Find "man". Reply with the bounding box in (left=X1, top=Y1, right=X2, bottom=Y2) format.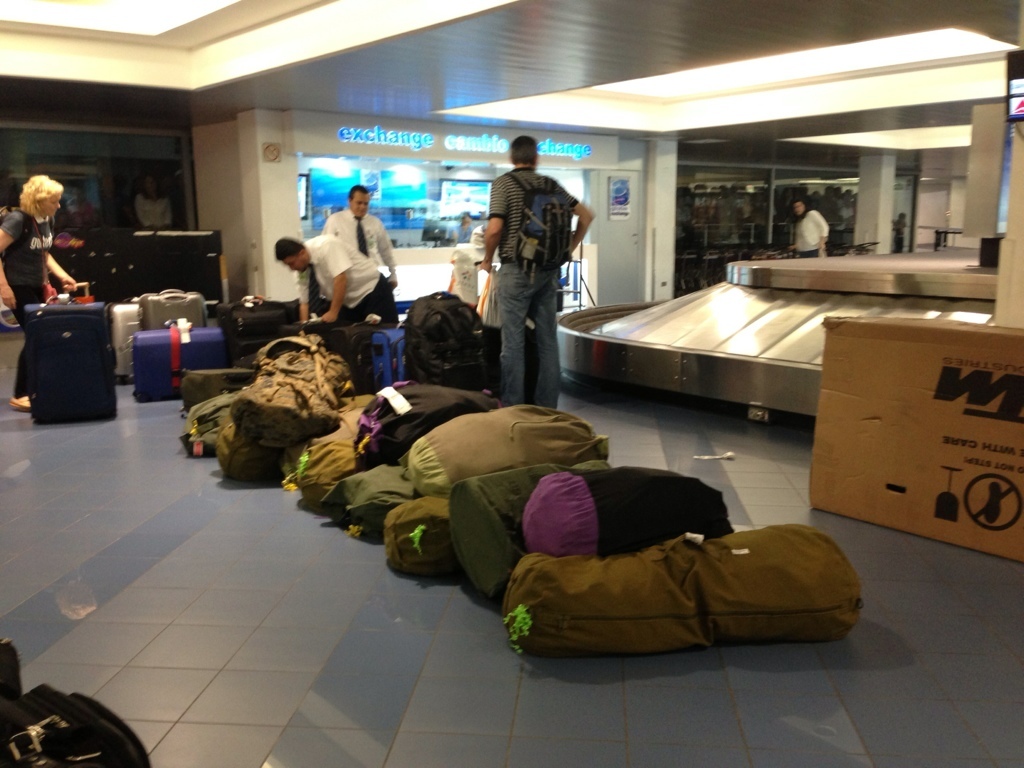
(left=477, top=142, right=585, bottom=405).
